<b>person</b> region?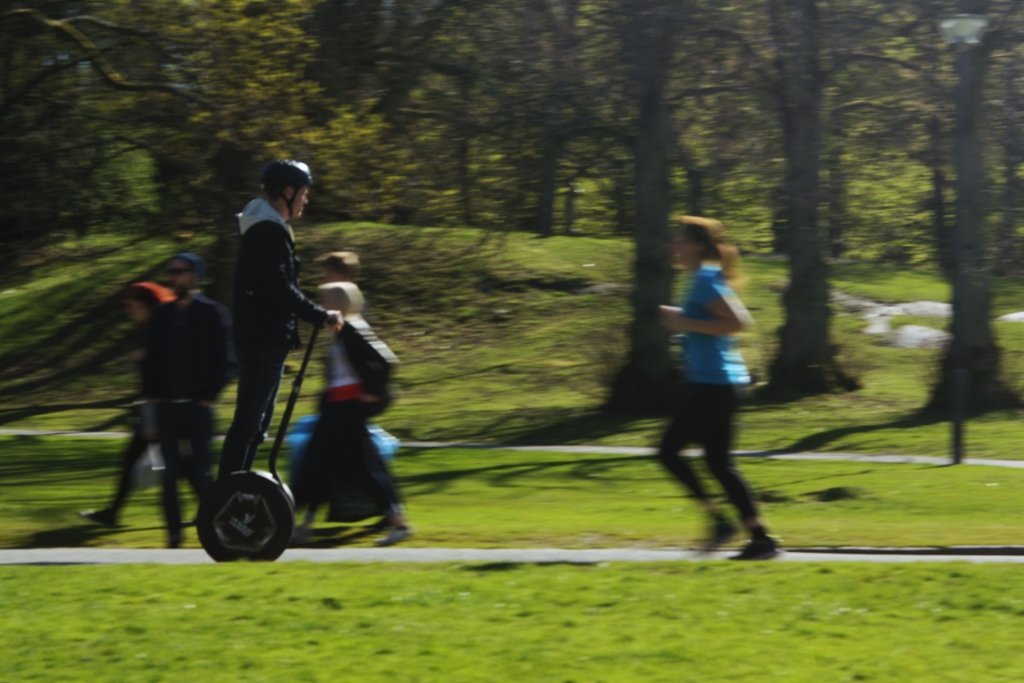
l=648, t=213, r=777, b=561
